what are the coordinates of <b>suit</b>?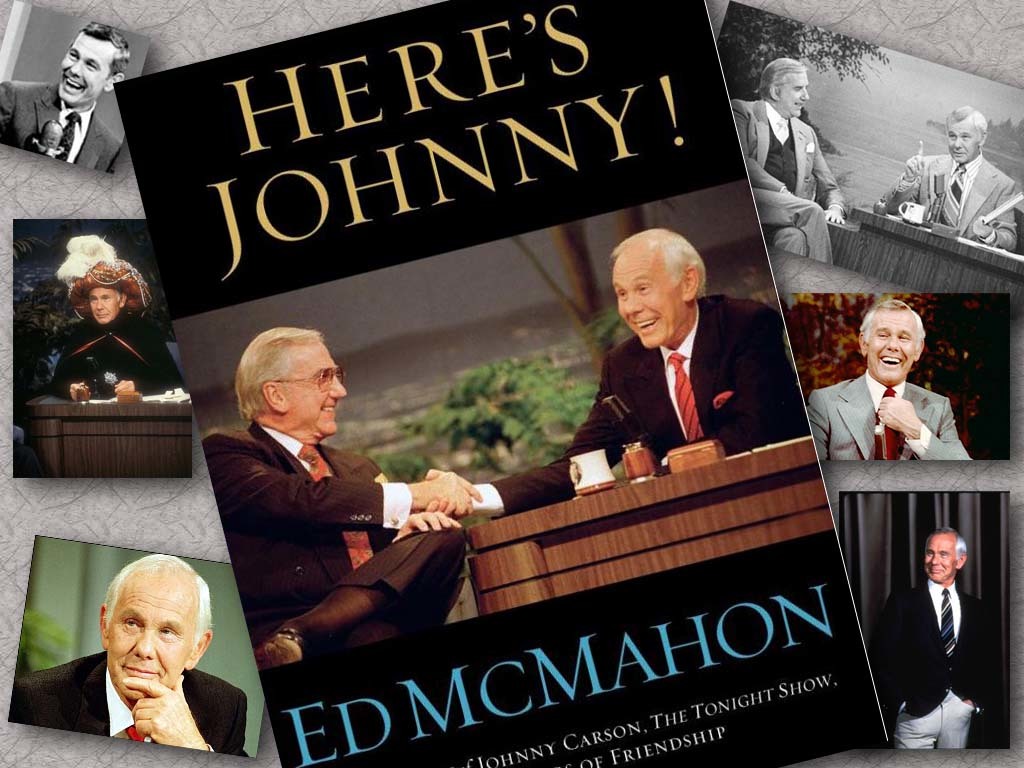
BBox(204, 419, 465, 669).
